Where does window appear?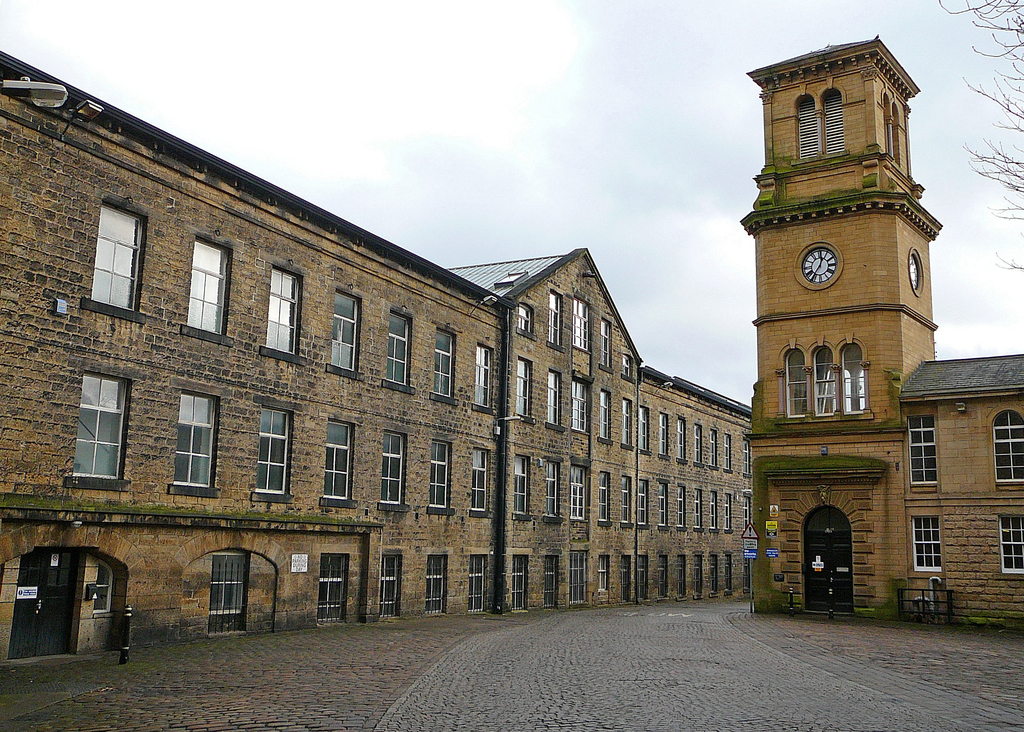
Appears at x1=476, y1=348, x2=503, y2=411.
